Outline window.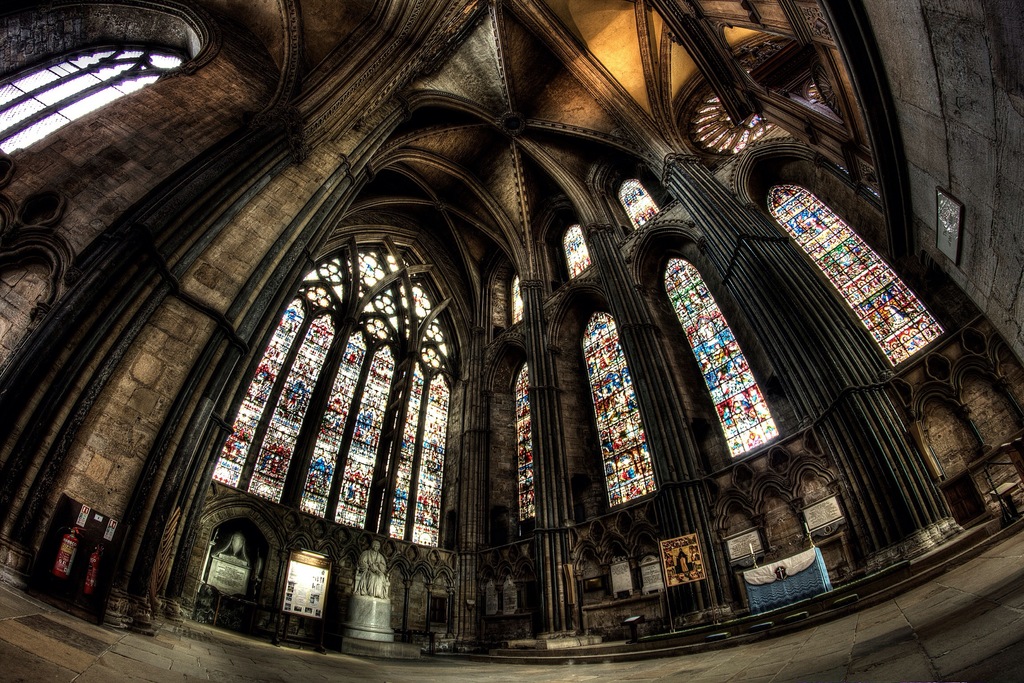
Outline: [left=0, top=44, right=197, bottom=179].
